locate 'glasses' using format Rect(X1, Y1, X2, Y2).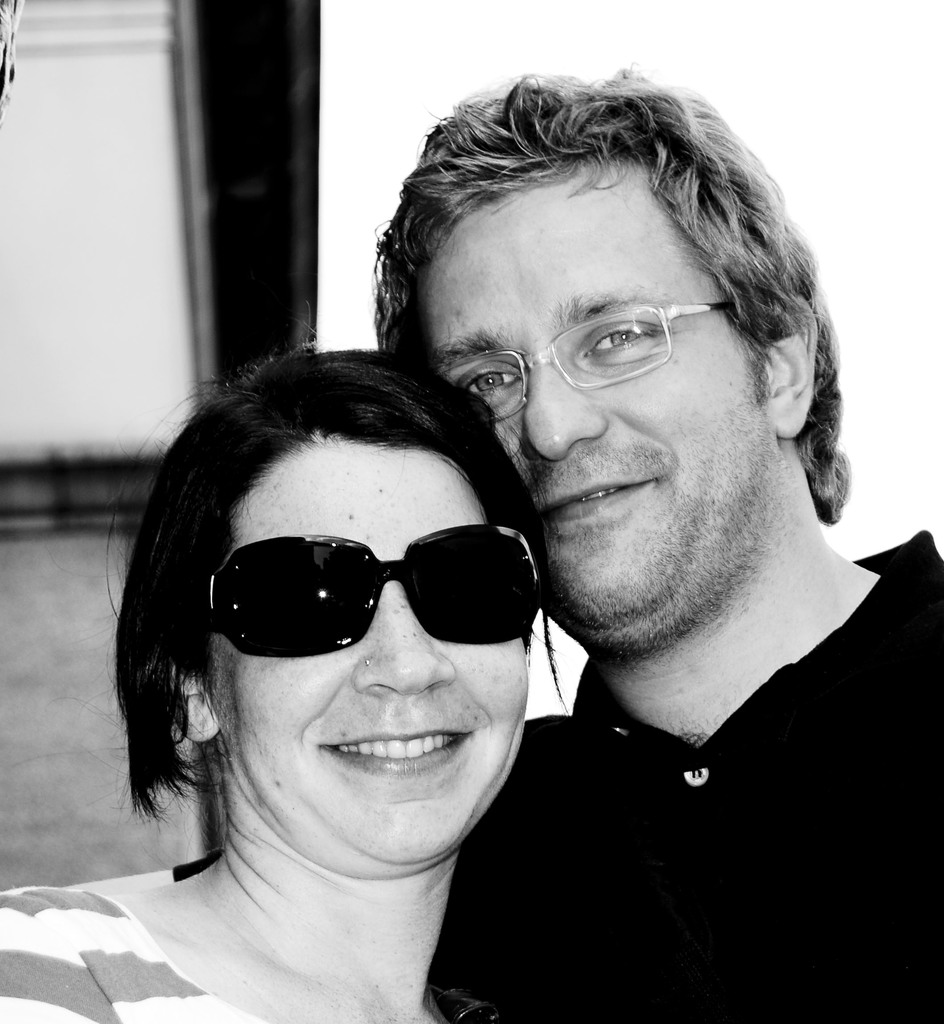
Rect(440, 301, 736, 428).
